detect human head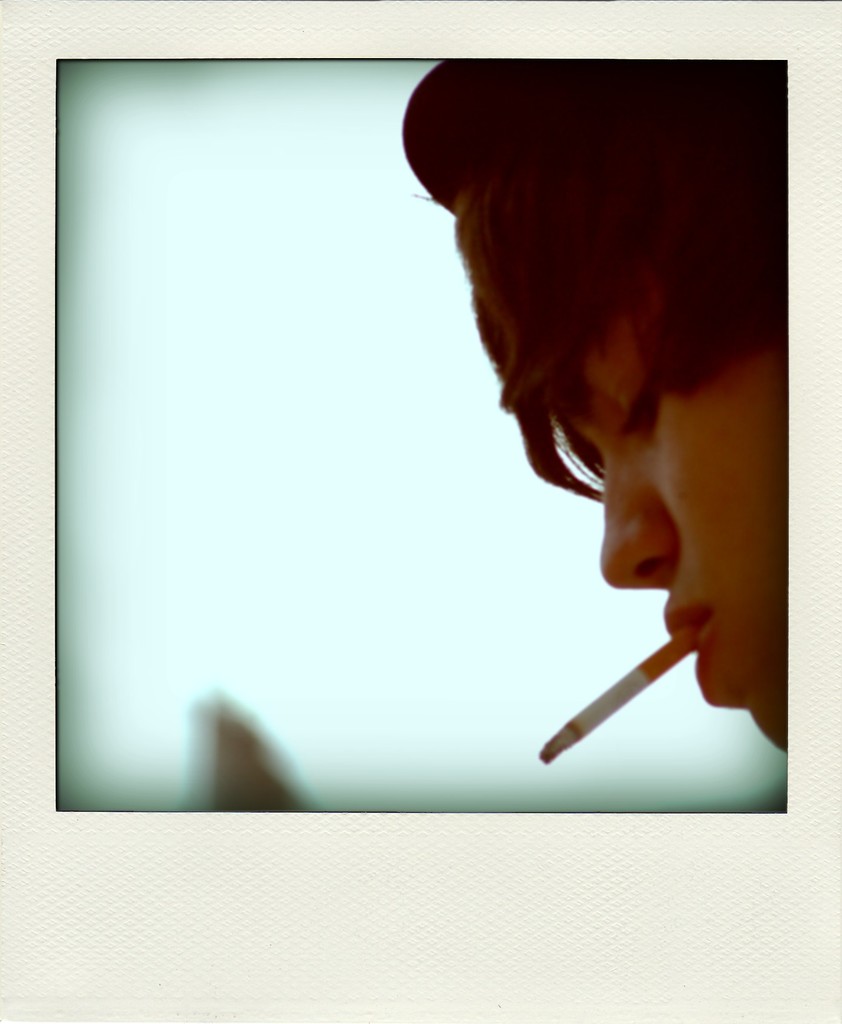
{"x1": 446, "y1": 60, "x2": 800, "y2": 618}
